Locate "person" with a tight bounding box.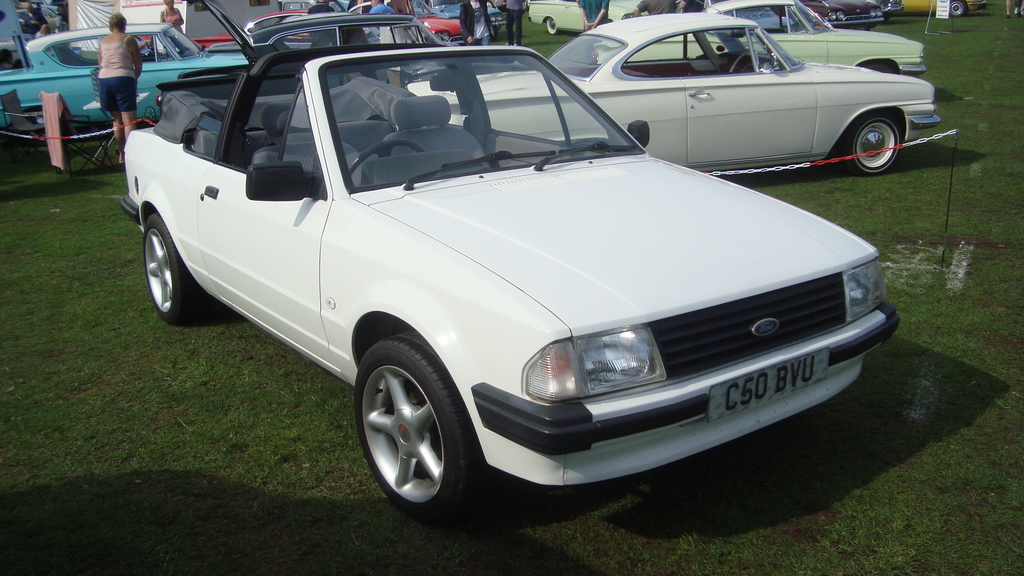
<box>158,0,188,36</box>.
